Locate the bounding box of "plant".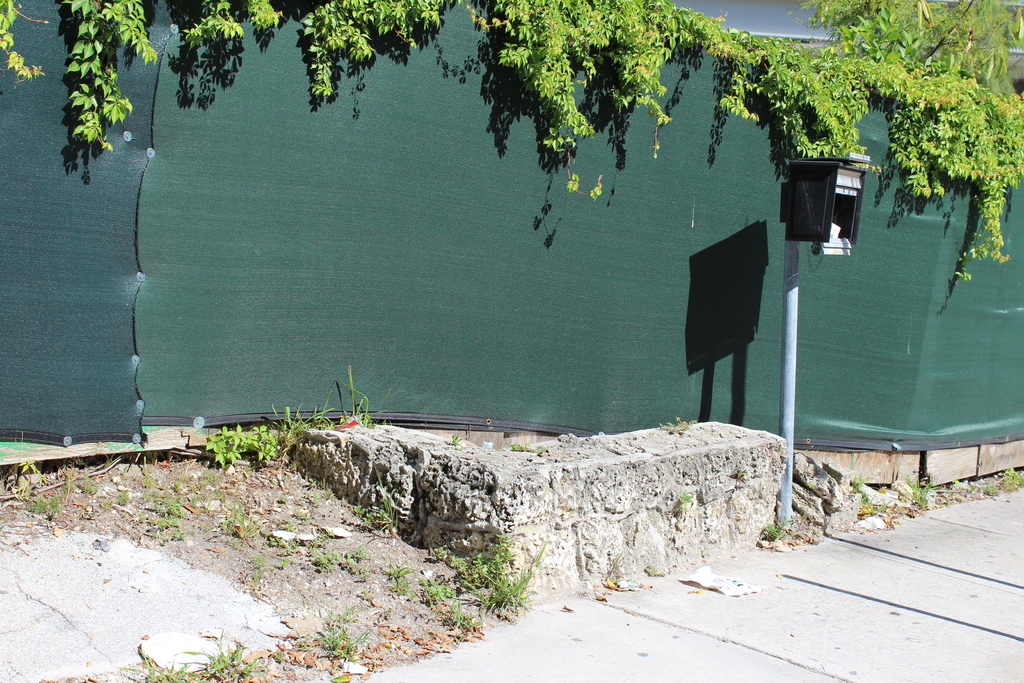
Bounding box: box=[50, 0, 172, 143].
